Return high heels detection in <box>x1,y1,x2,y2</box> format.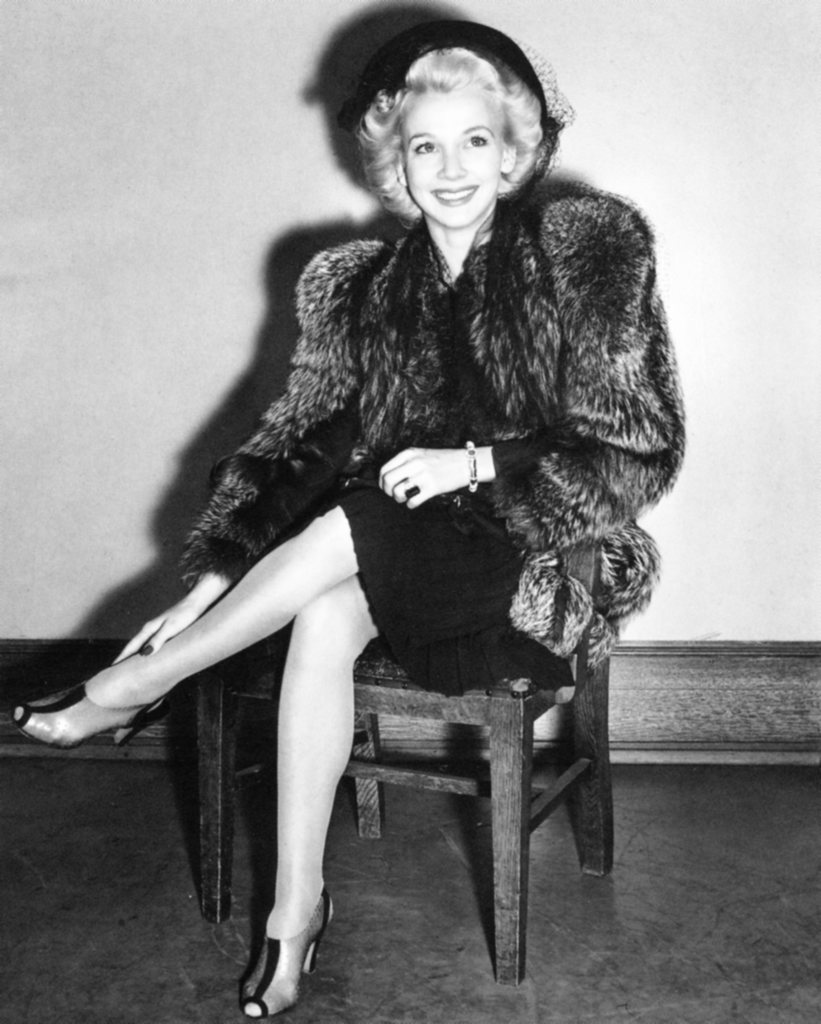
<box>11,679,174,751</box>.
